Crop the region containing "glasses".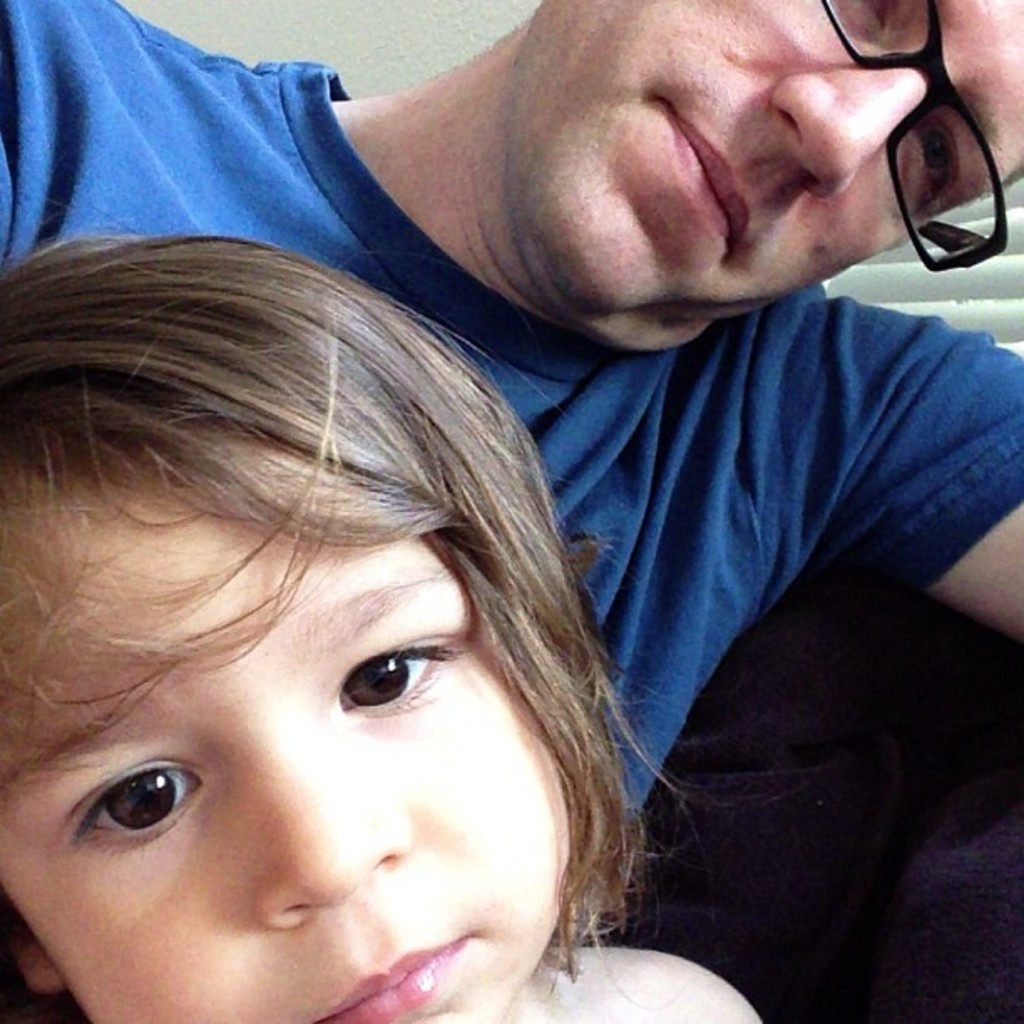
Crop region: [x1=815, y1=0, x2=1009, y2=274].
